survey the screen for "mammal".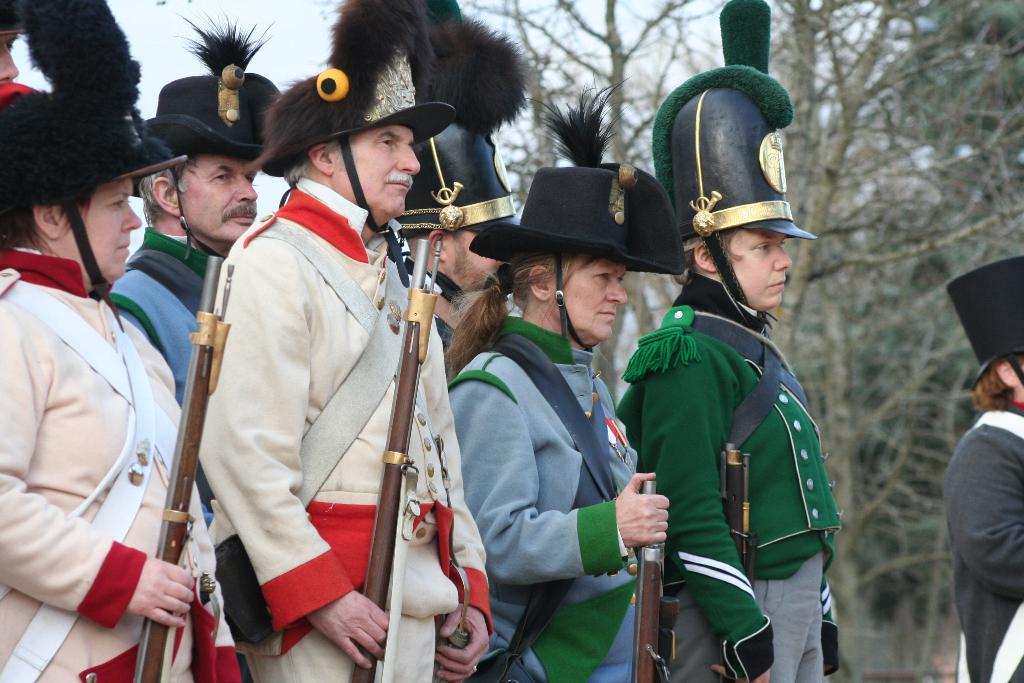
Survey found: <box>941,252,1023,682</box>.
